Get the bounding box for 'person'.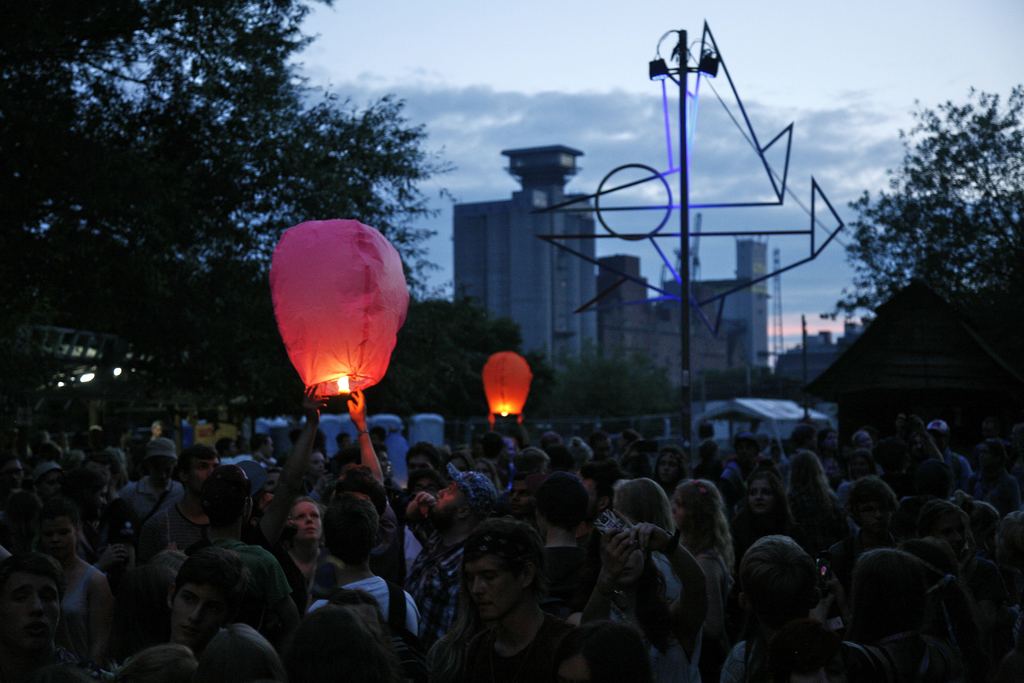
414/515/595/682.
